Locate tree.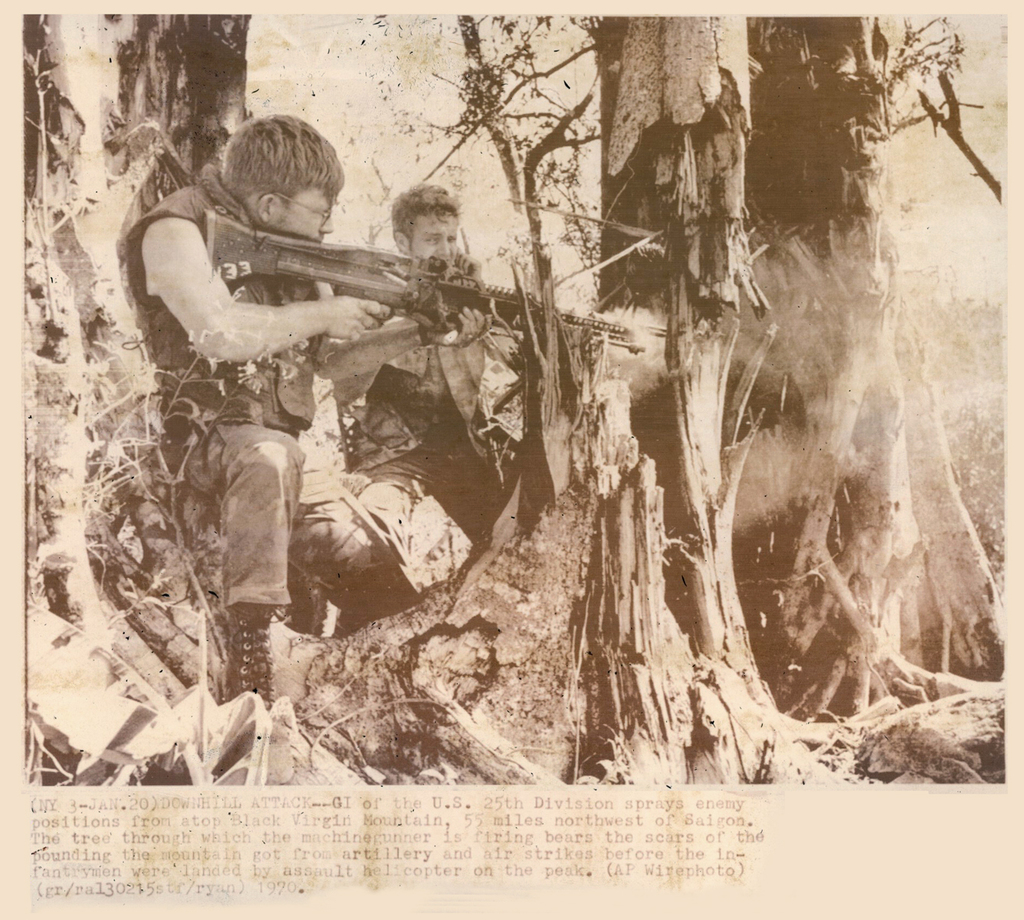
Bounding box: box=[673, 41, 1010, 708].
